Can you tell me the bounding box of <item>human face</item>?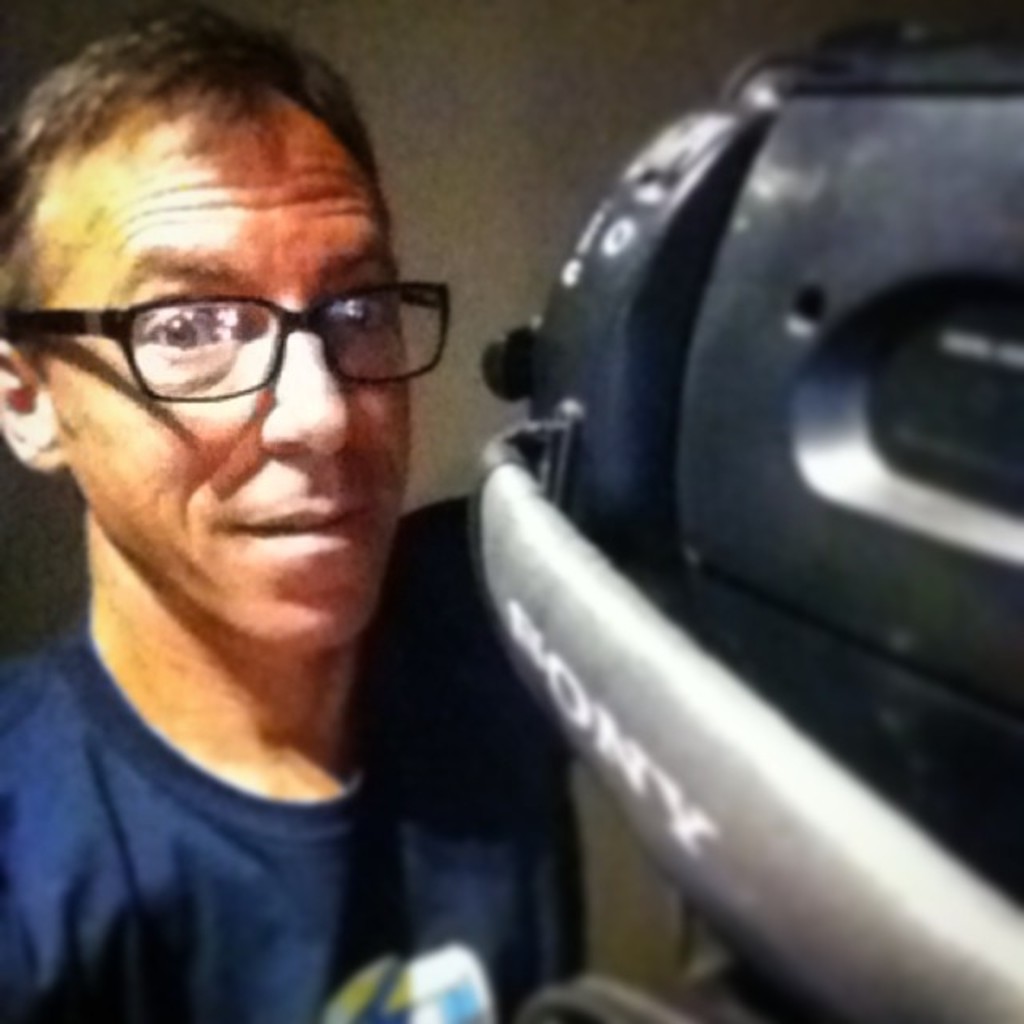
34 146 413 642.
